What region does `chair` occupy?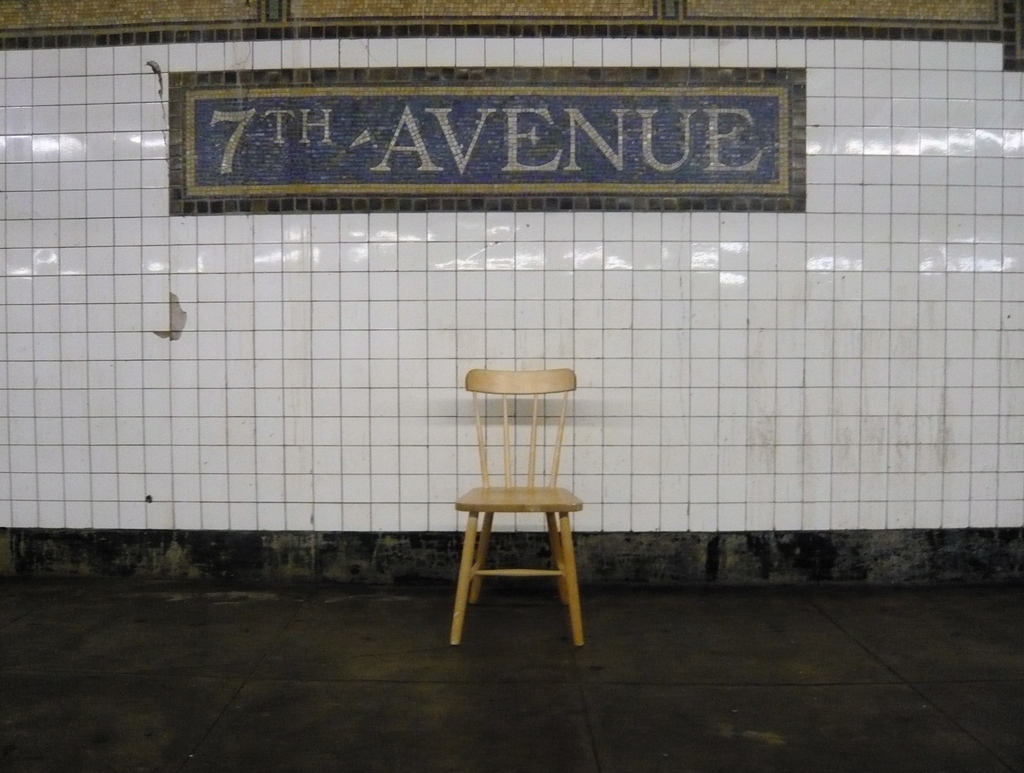
rect(426, 362, 611, 662).
